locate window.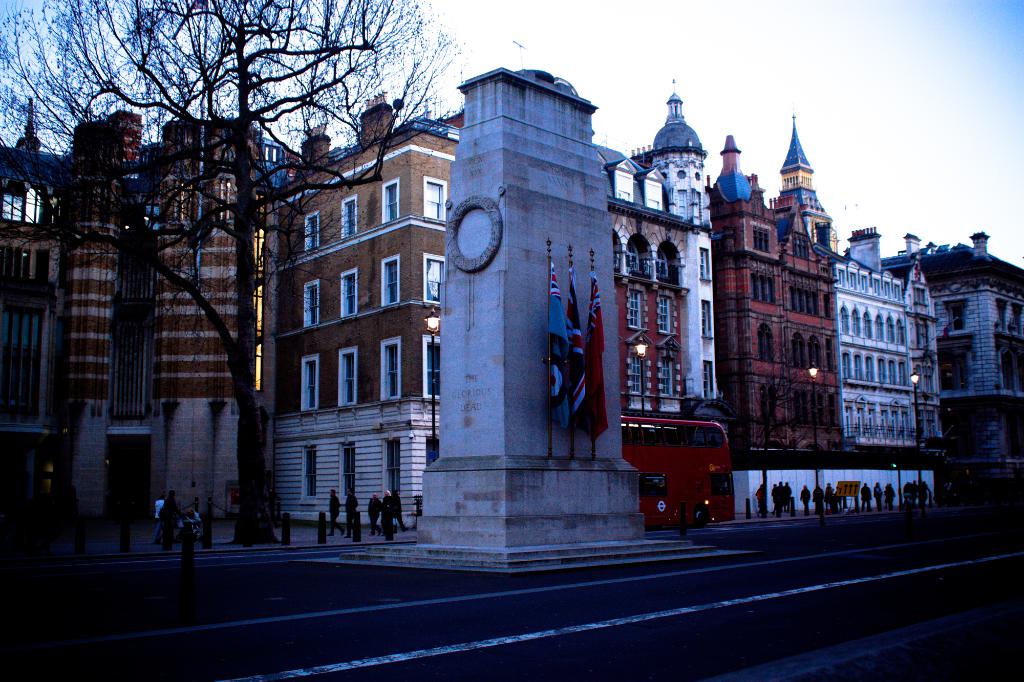
Bounding box: [660, 298, 669, 330].
